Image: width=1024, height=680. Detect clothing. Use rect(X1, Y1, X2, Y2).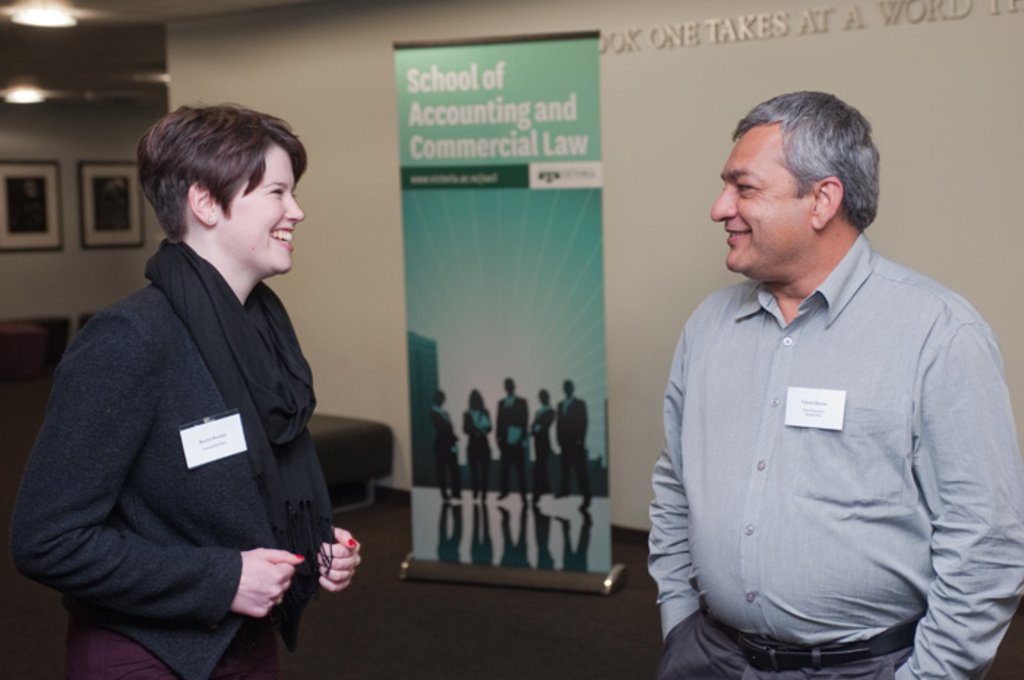
rect(647, 221, 1023, 679).
